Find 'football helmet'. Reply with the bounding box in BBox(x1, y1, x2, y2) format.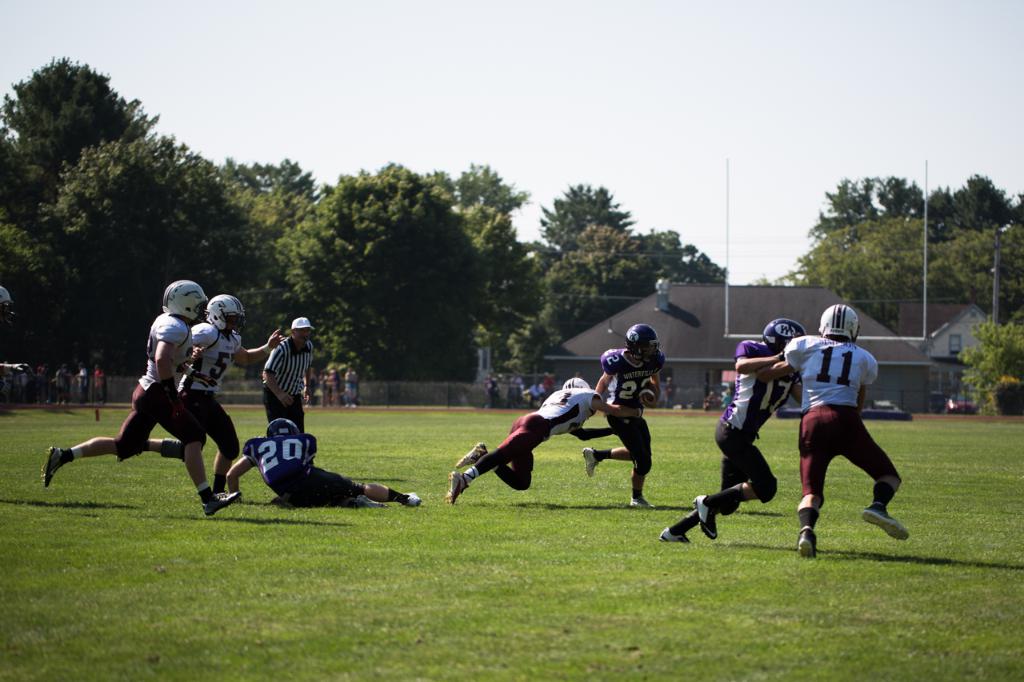
BBox(202, 292, 251, 341).
